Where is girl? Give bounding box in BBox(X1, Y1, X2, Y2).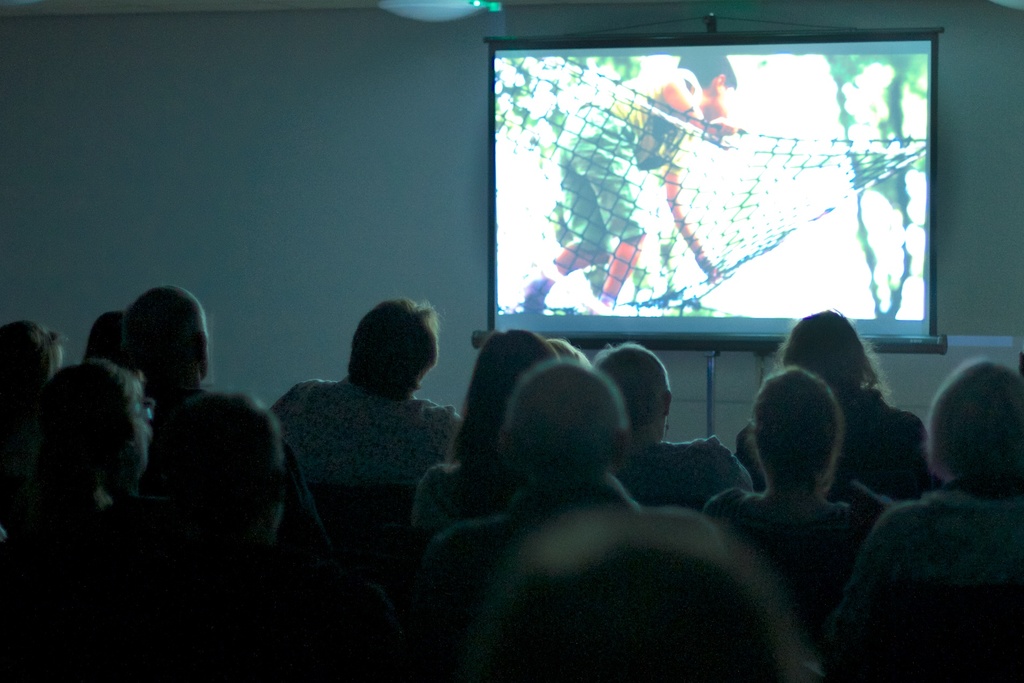
BBox(733, 308, 941, 491).
